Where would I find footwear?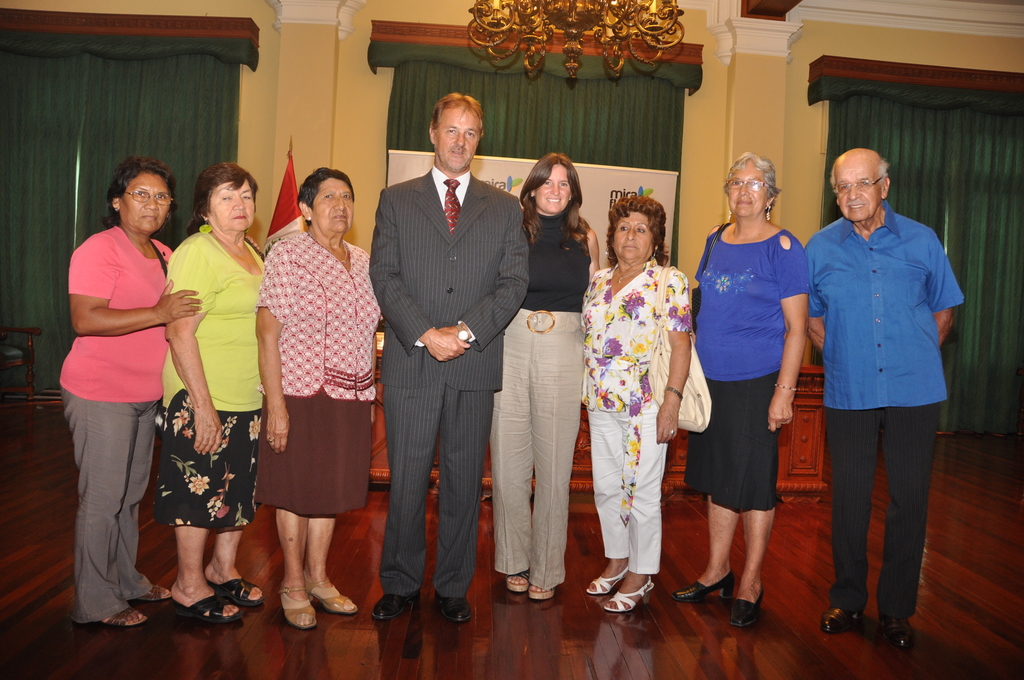
At 599:565:654:613.
